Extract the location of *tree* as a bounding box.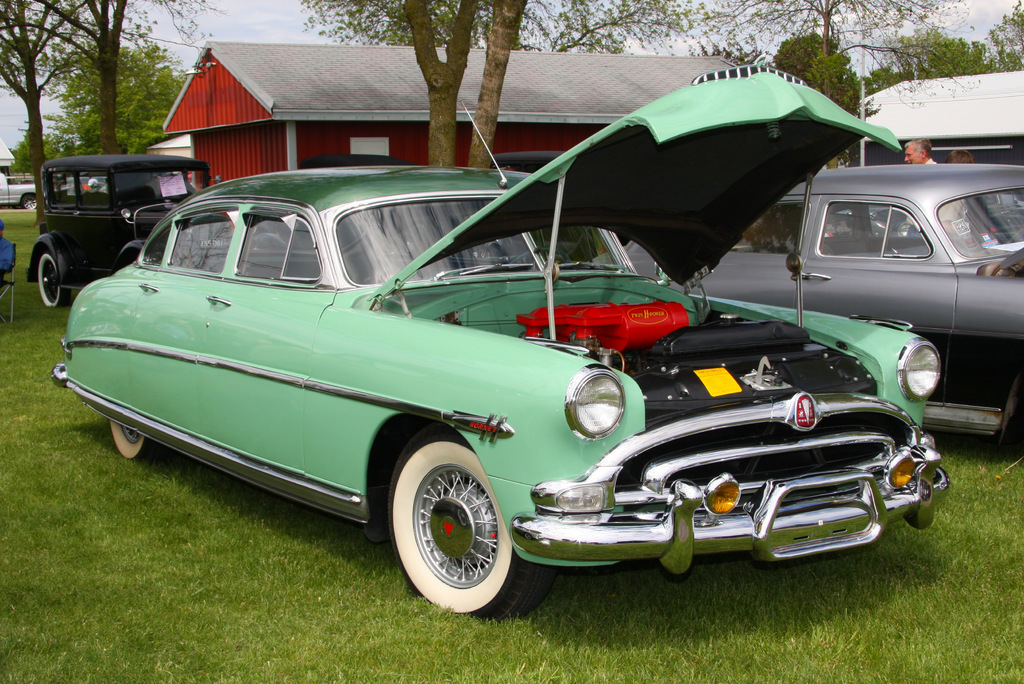
crop(0, 0, 232, 150).
